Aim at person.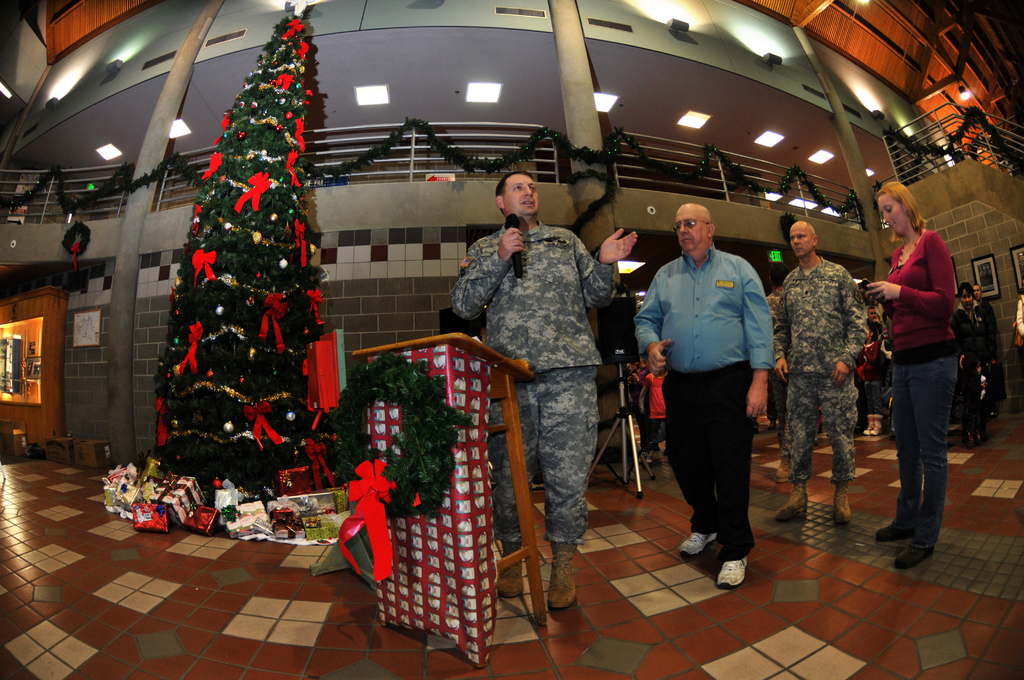
Aimed at bbox(1007, 290, 1023, 353).
